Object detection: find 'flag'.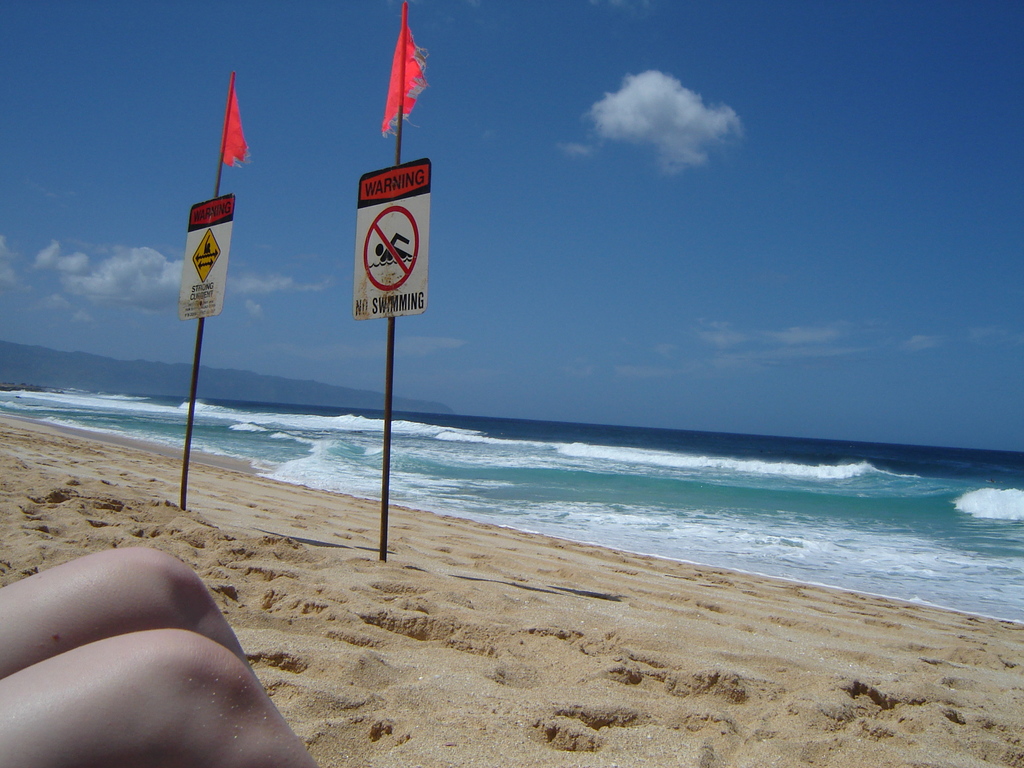
(x1=213, y1=76, x2=250, y2=168).
